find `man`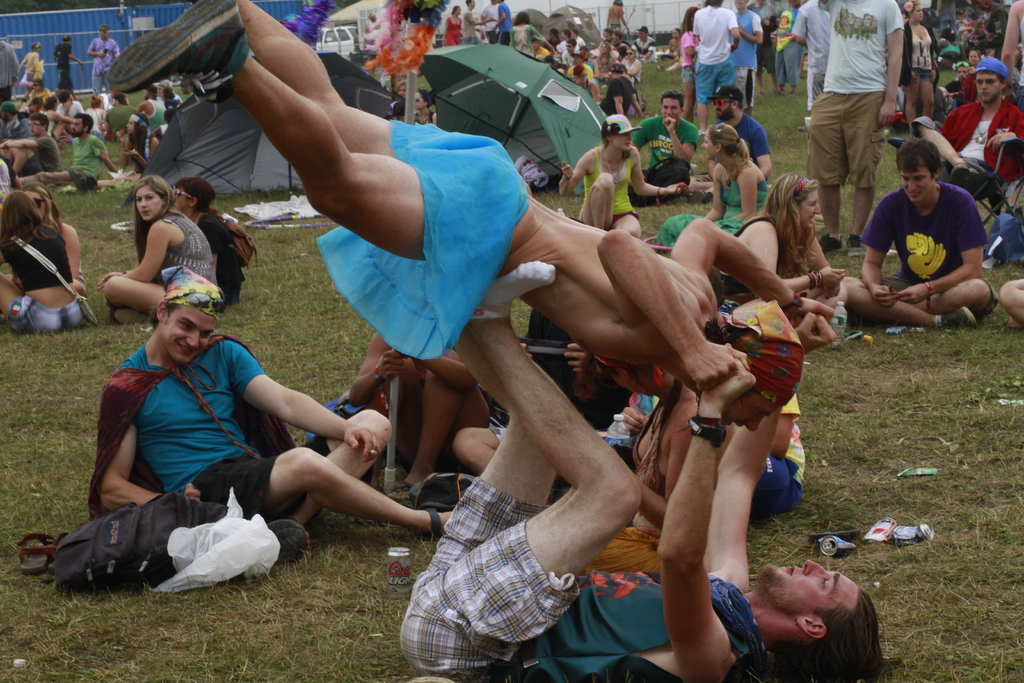
602,0,630,41
